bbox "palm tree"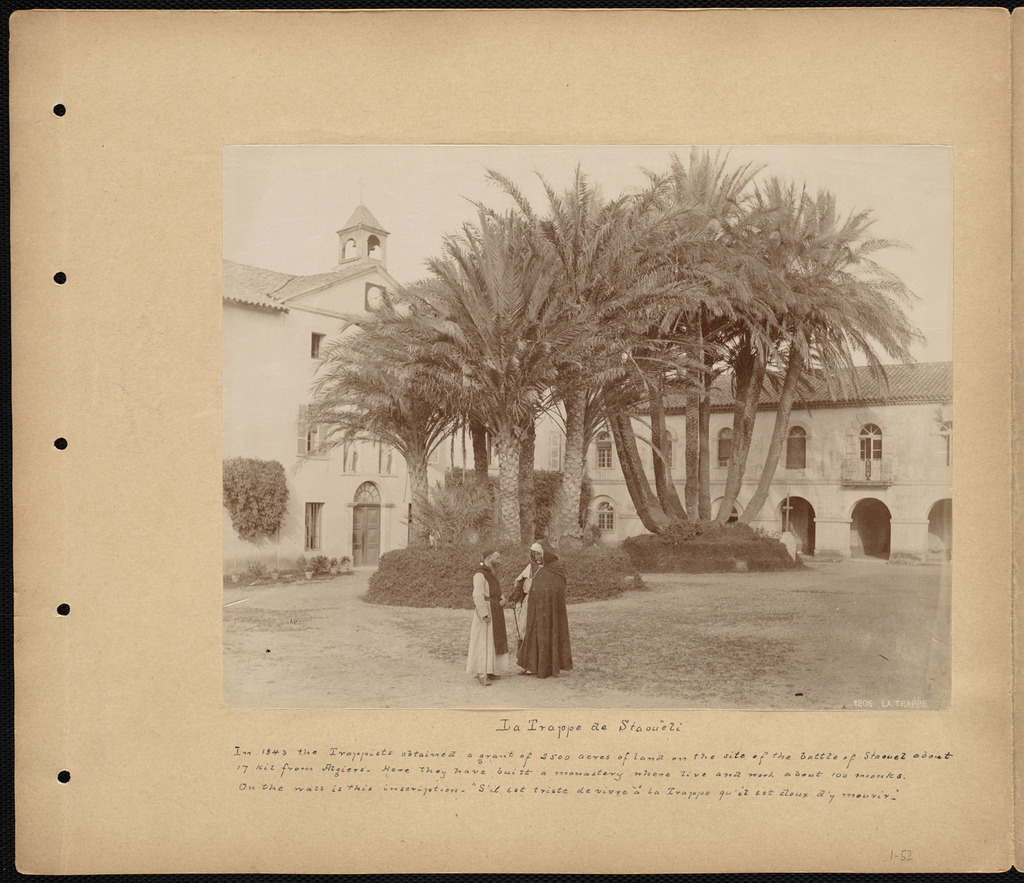
box=[588, 217, 722, 630]
